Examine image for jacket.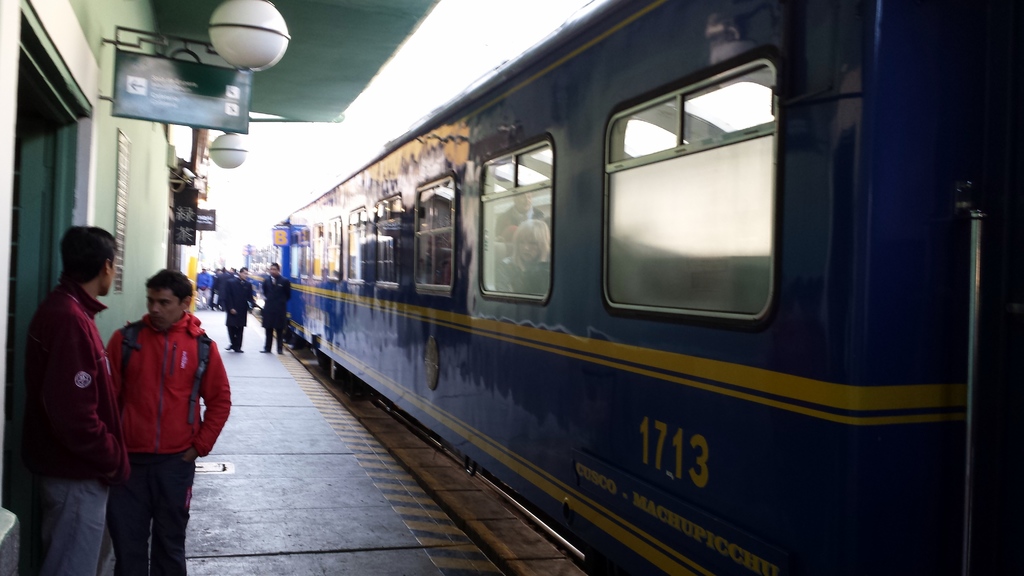
Examination result: 18/244/116/504.
